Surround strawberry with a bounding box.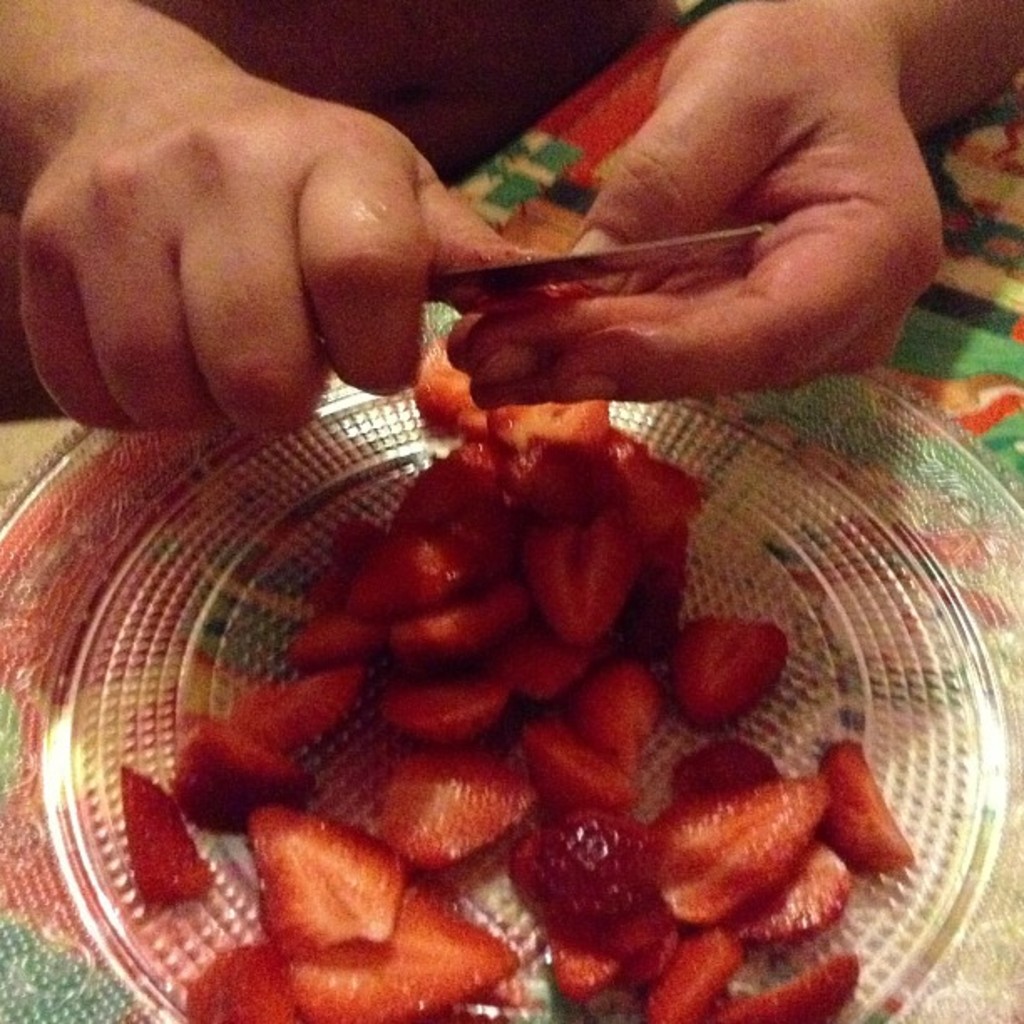
{"x1": 485, "y1": 612, "x2": 607, "y2": 716}.
